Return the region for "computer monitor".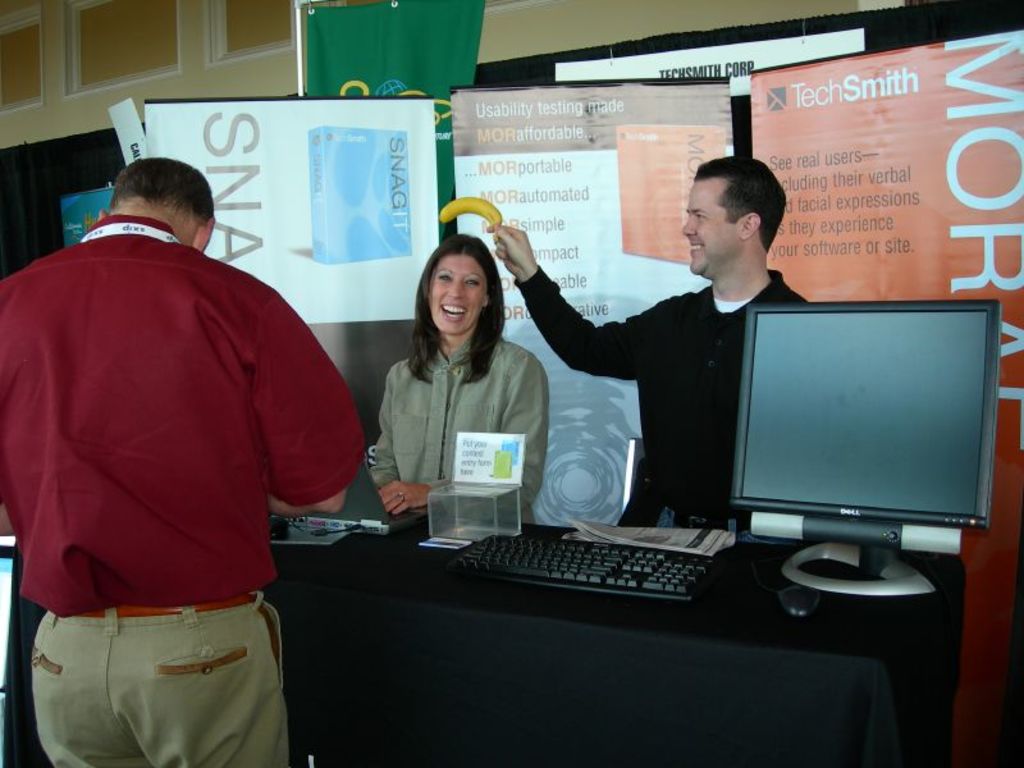
(x1=719, y1=294, x2=1007, y2=596).
